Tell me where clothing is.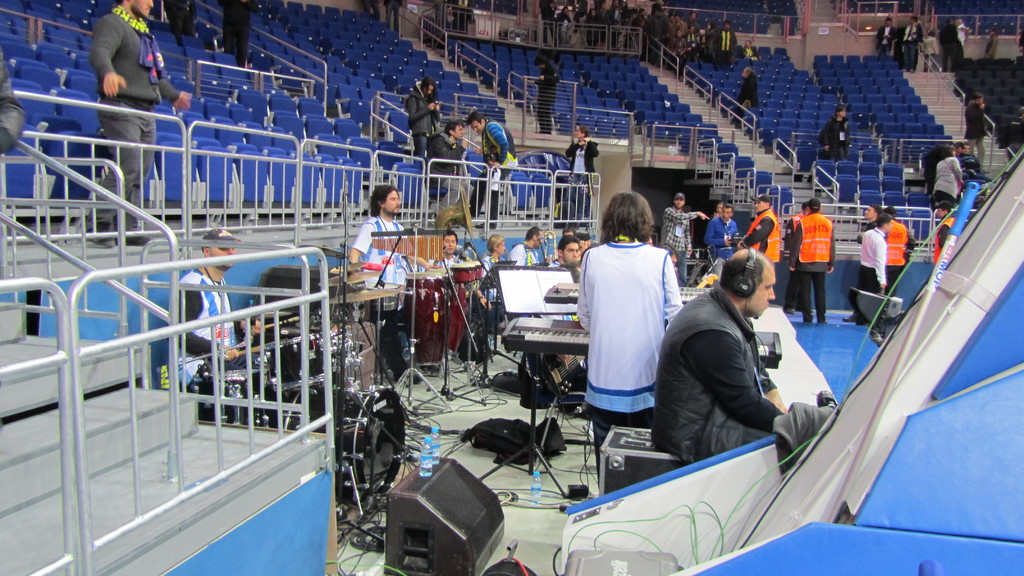
clothing is at [509,245,547,269].
